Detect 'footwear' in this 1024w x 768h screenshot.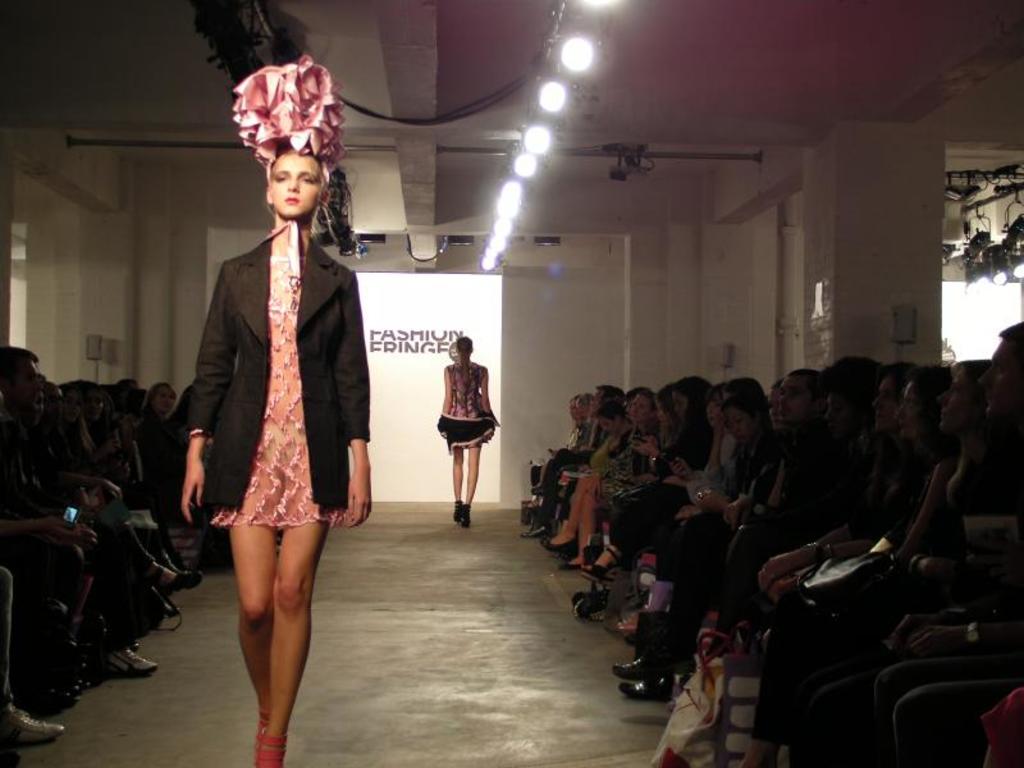
Detection: x1=620 y1=676 x2=676 y2=701.
